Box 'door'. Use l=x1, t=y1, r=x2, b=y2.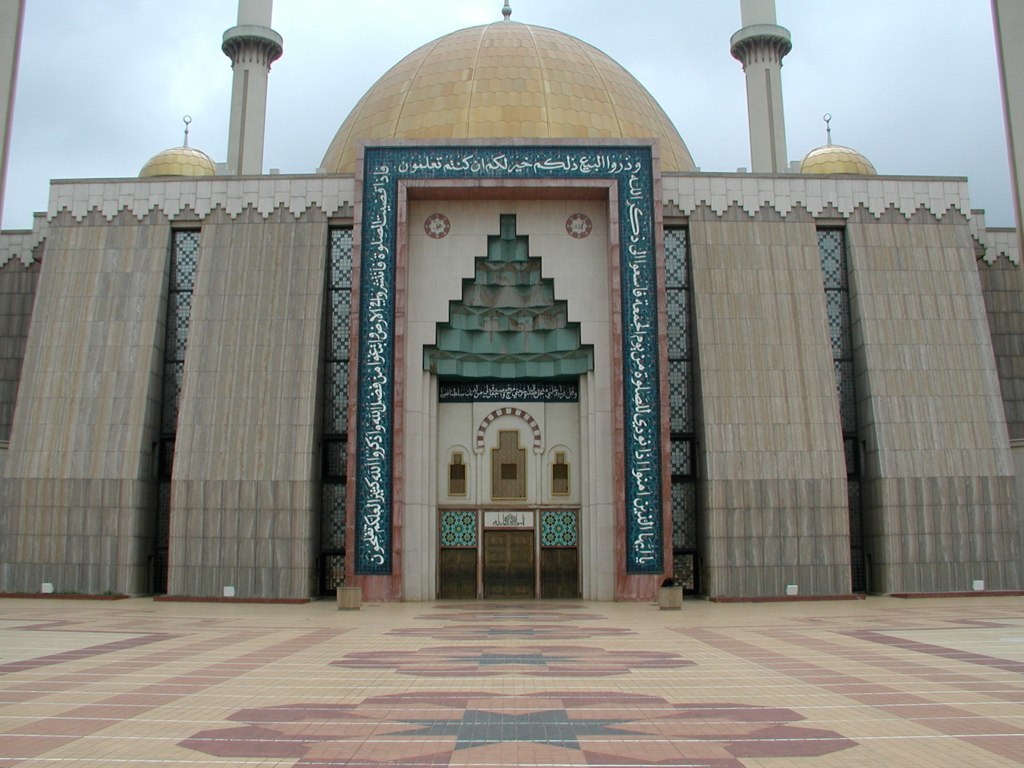
l=539, t=547, r=579, b=608.
